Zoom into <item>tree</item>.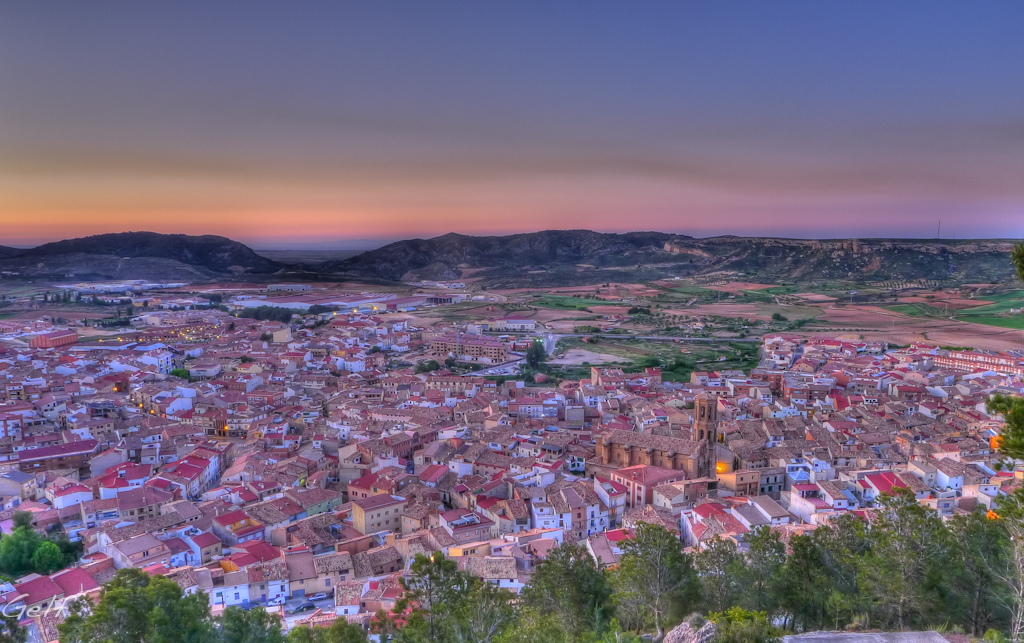
Zoom target: 946,484,1023,642.
